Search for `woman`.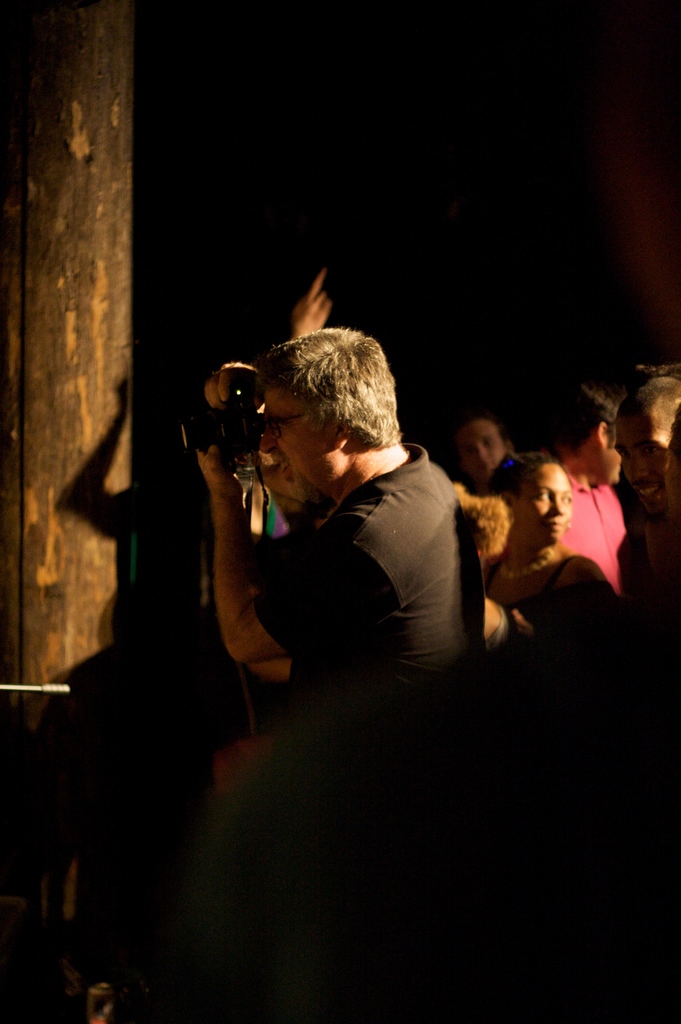
Found at [486,453,612,615].
